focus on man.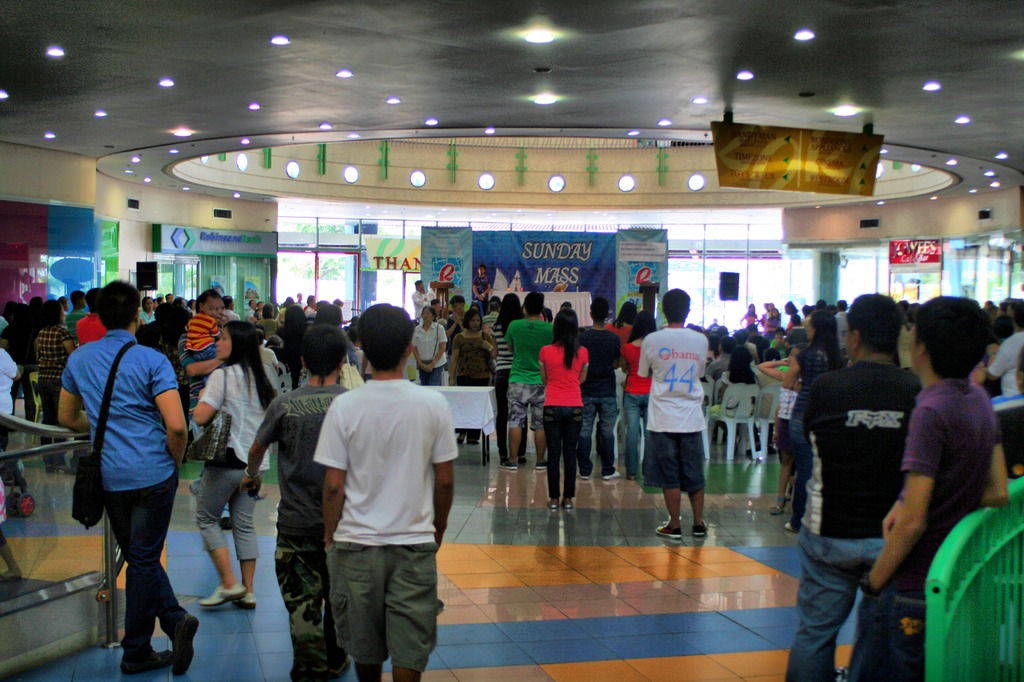
Focused at (430, 300, 438, 318).
